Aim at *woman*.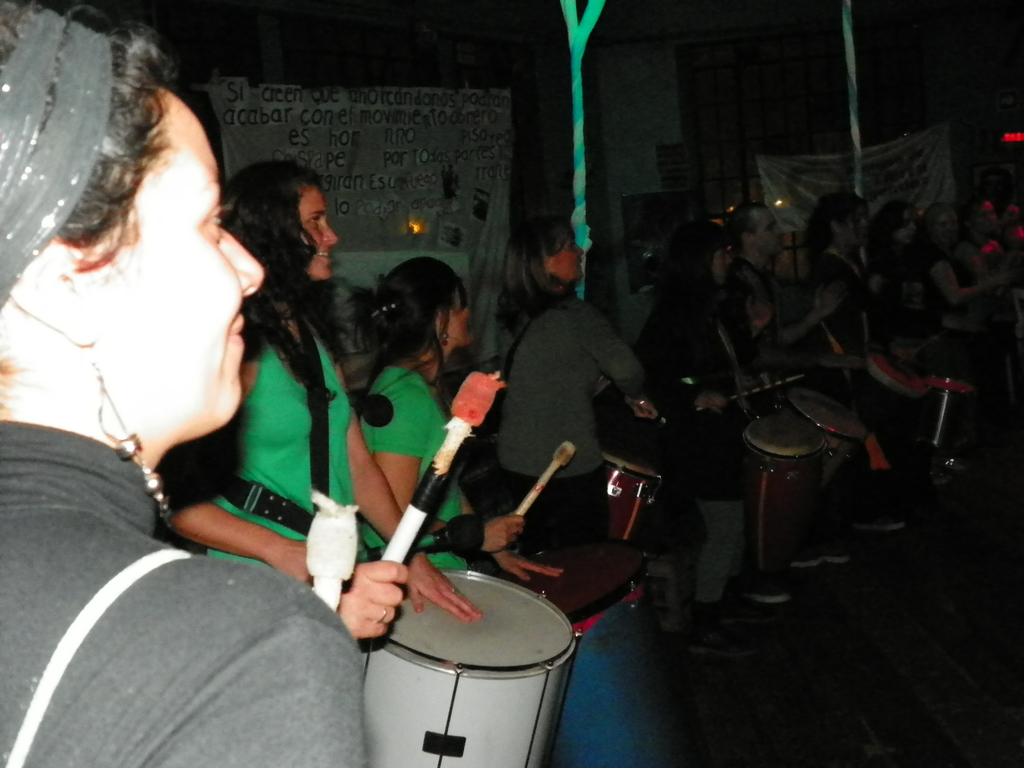
Aimed at bbox=[1007, 193, 1023, 259].
